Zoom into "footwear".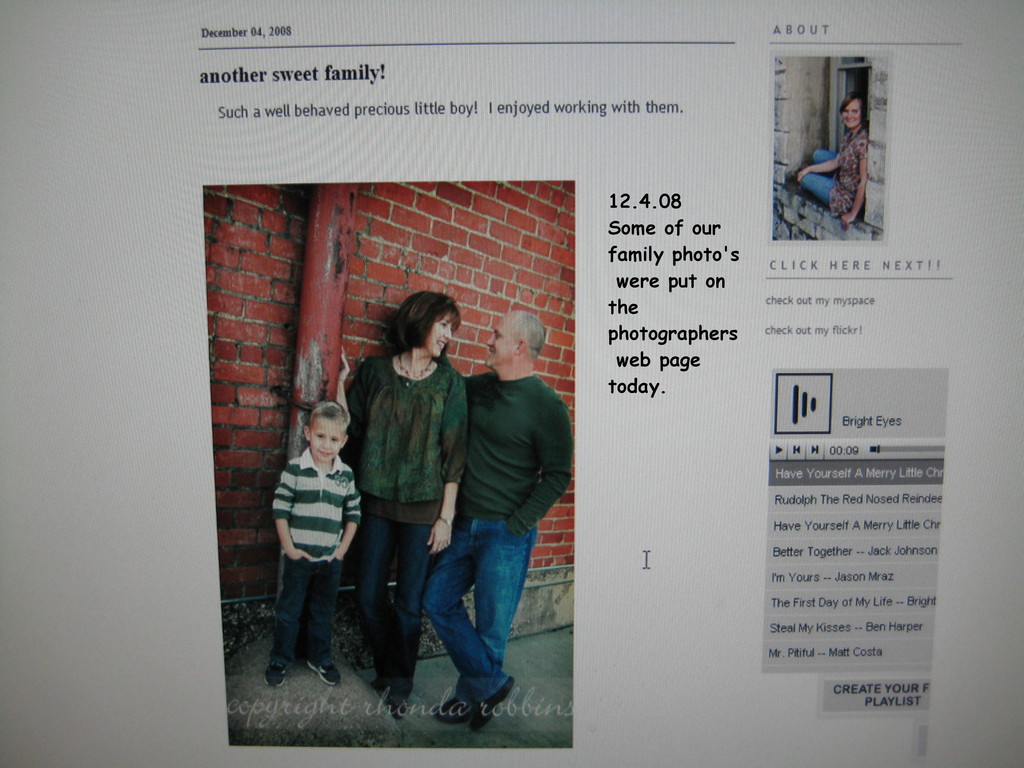
Zoom target: 261,662,291,691.
